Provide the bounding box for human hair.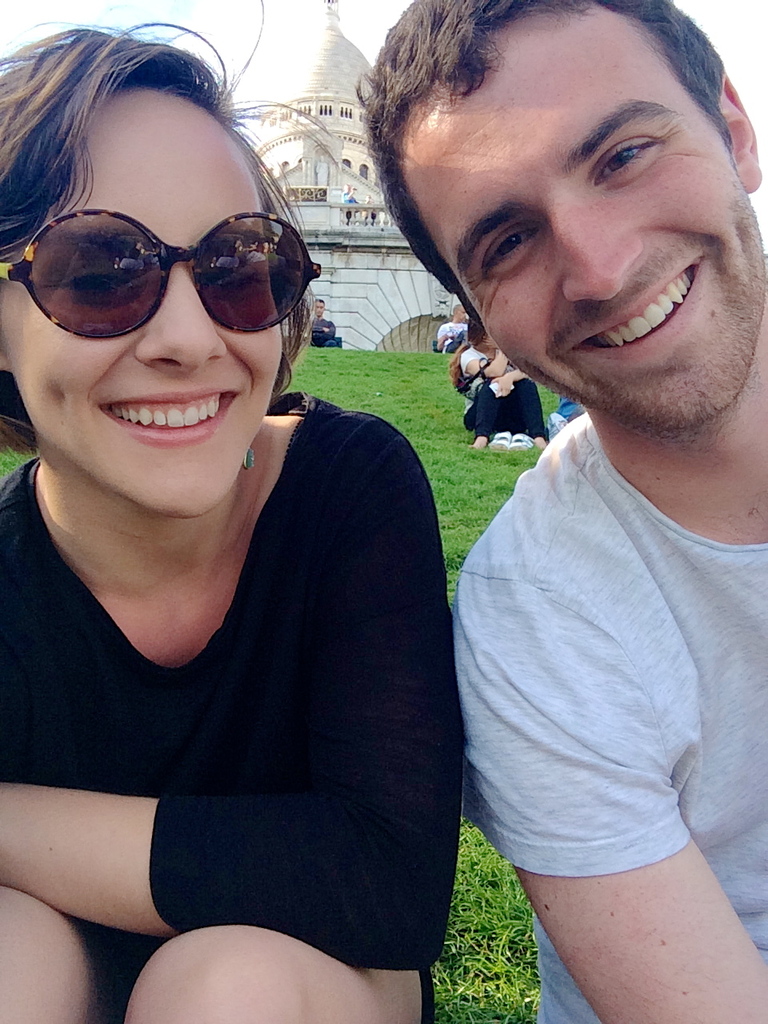
locate(449, 330, 491, 390).
